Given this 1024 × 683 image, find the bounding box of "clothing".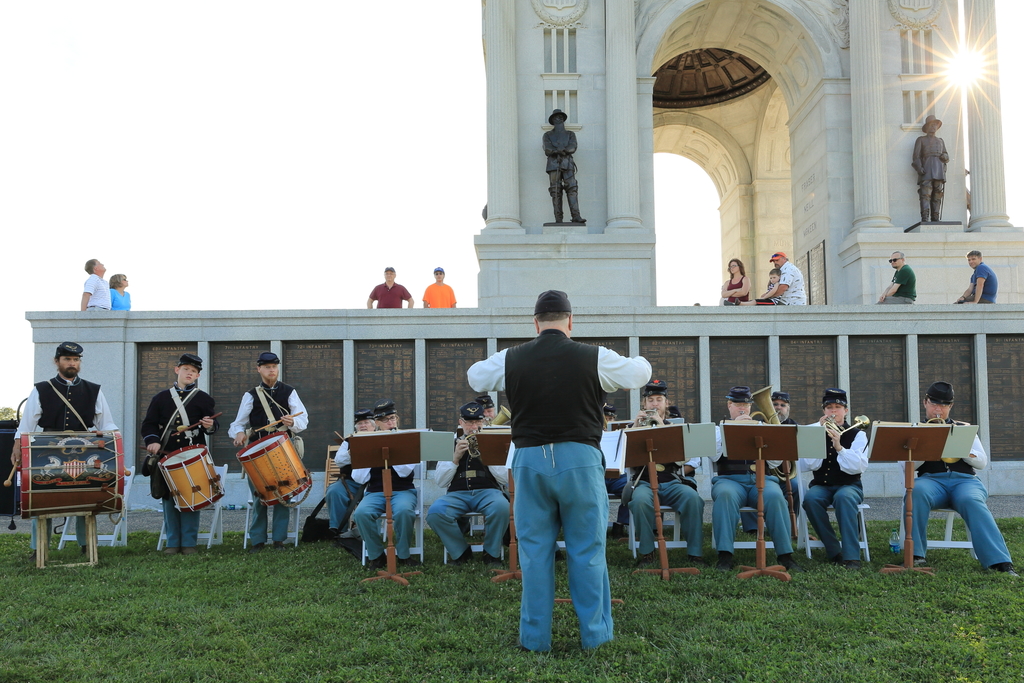
crop(723, 279, 751, 310).
